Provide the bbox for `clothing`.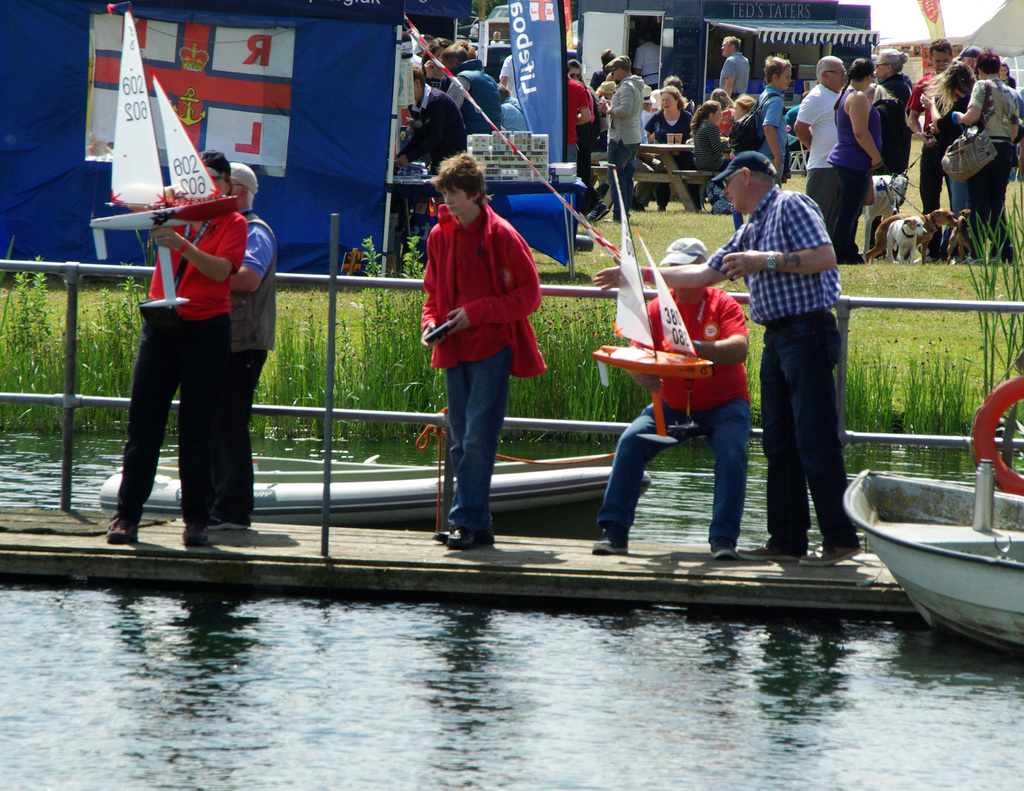
bbox=[417, 196, 546, 527].
